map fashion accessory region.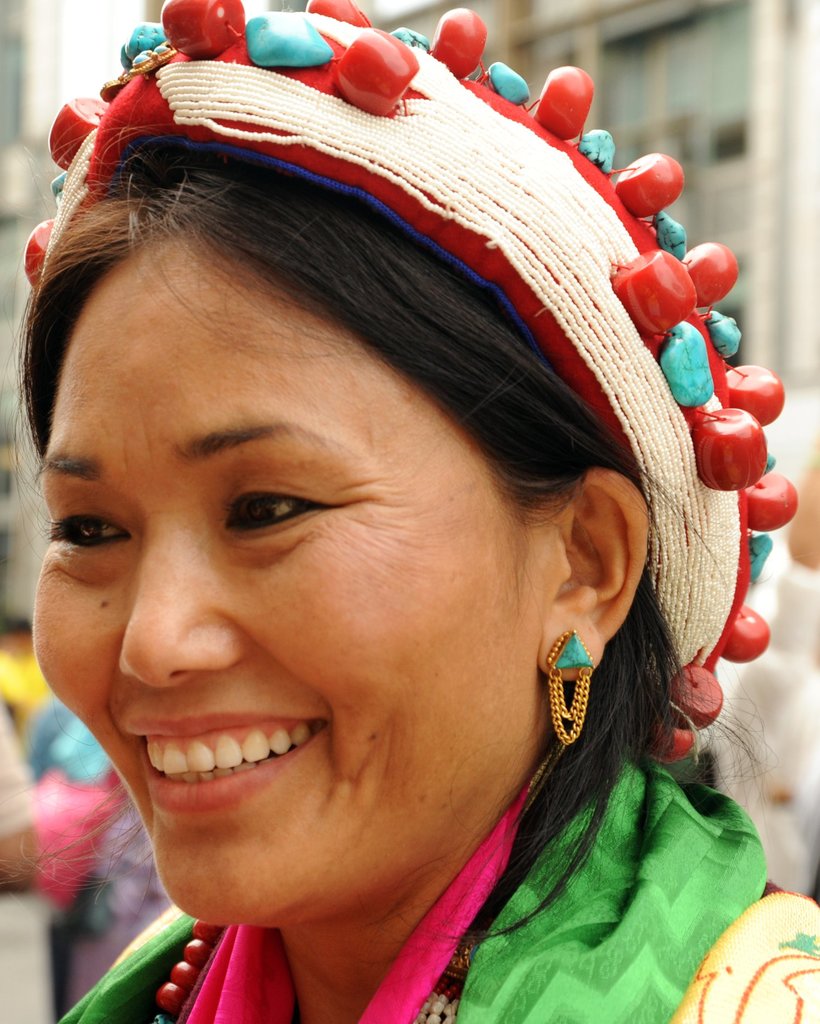
Mapped to box(546, 630, 593, 749).
